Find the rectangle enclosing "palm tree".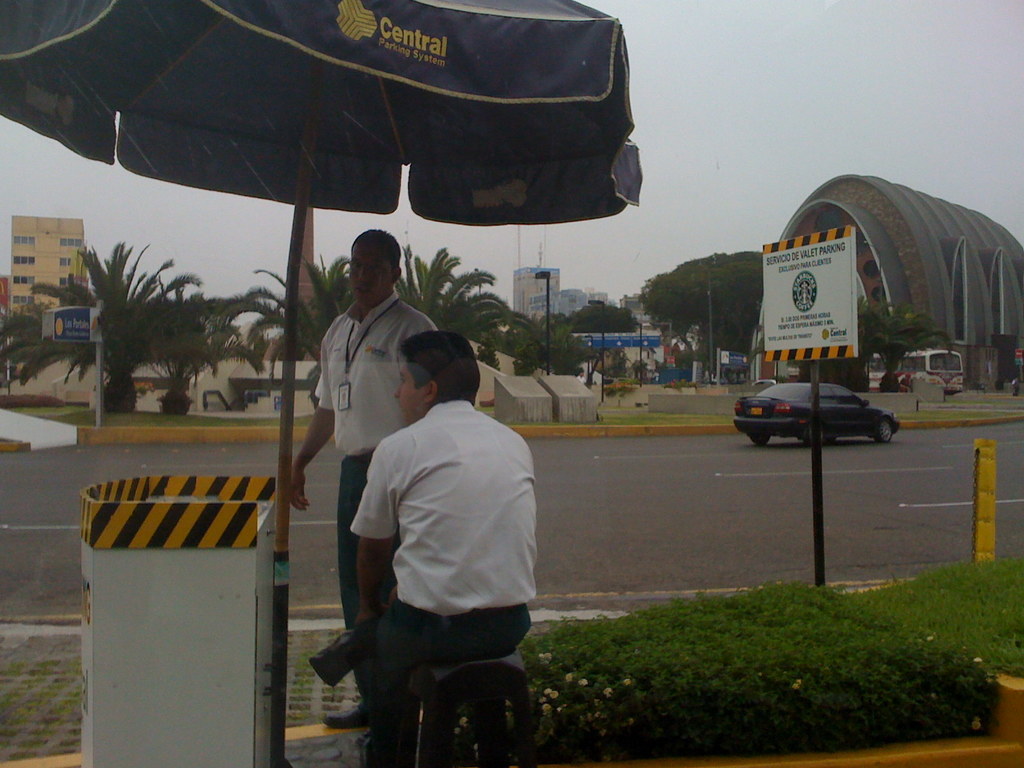
x1=312 y1=250 x2=404 y2=374.
